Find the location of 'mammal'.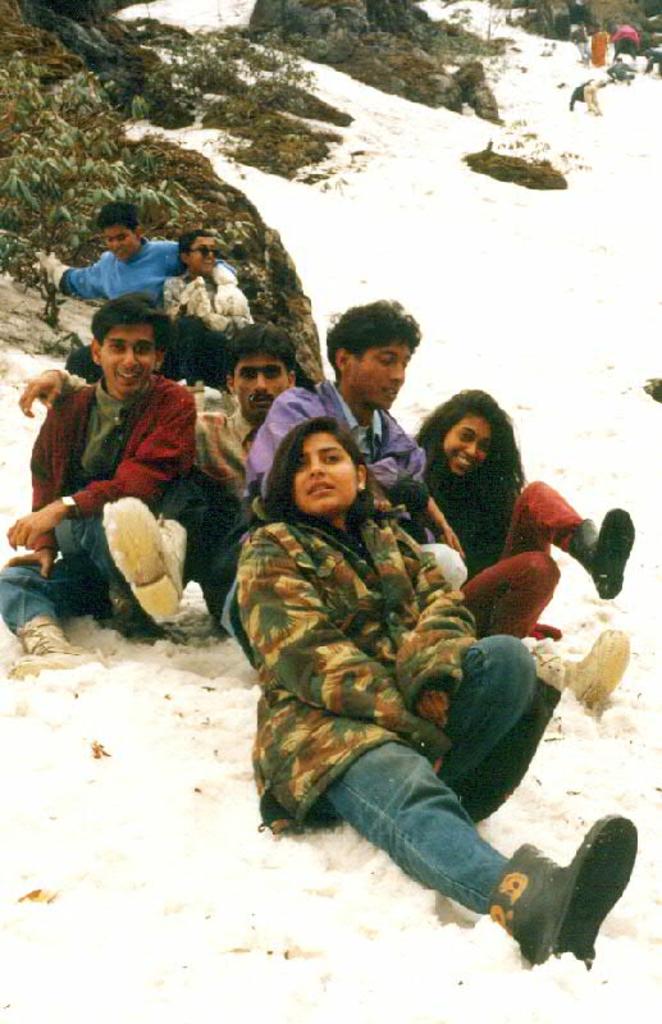
Location: 26/289/233/655.
